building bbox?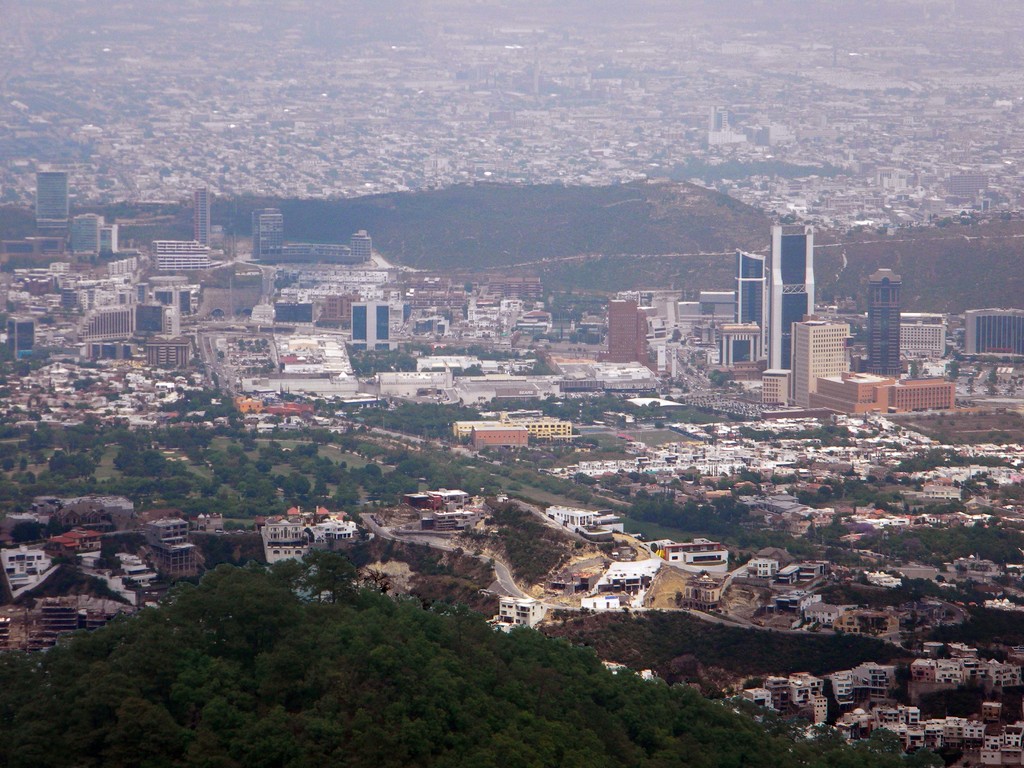
Rect(142, 514, 199, 580)
